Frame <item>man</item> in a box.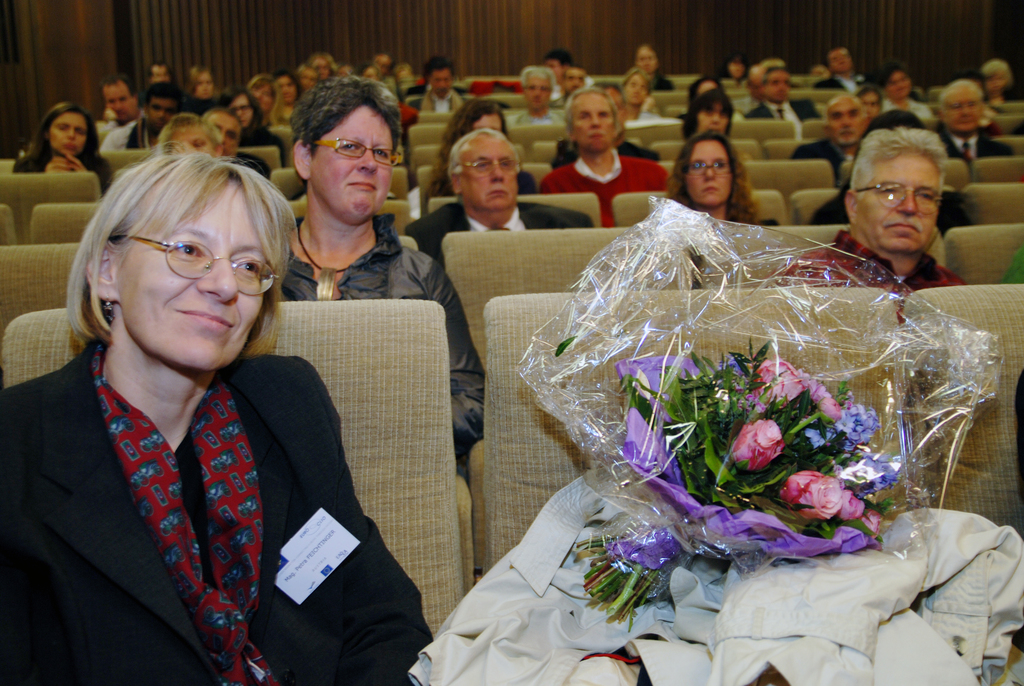
box=[95, 86, 180, 152].
